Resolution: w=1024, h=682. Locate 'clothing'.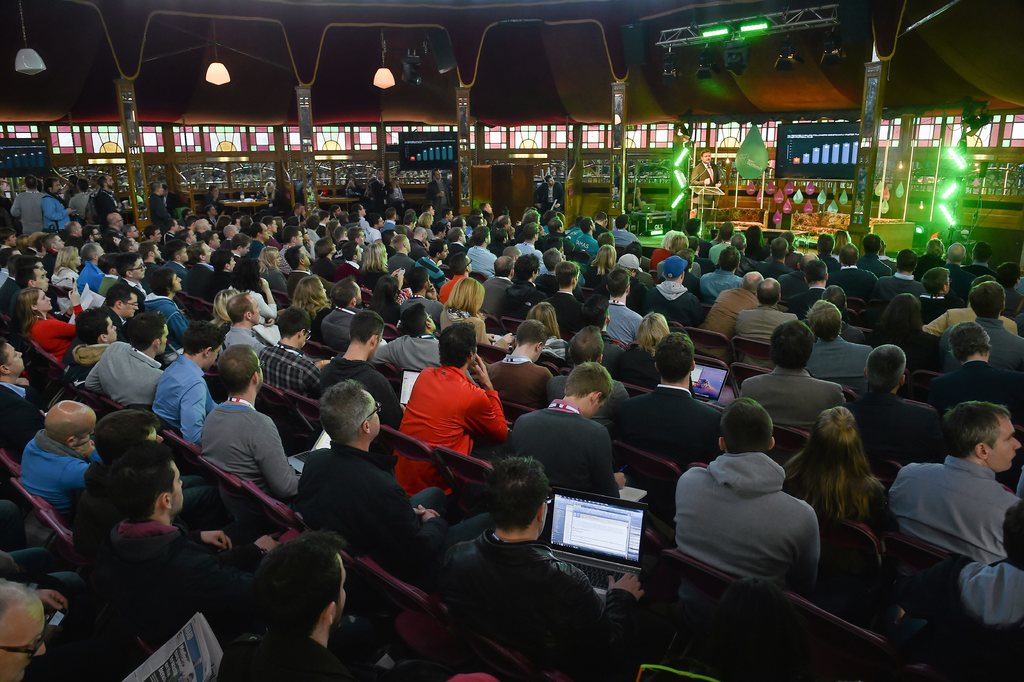
{"left": 623, "top": 344, "right": 668, "bottom": 380}.
